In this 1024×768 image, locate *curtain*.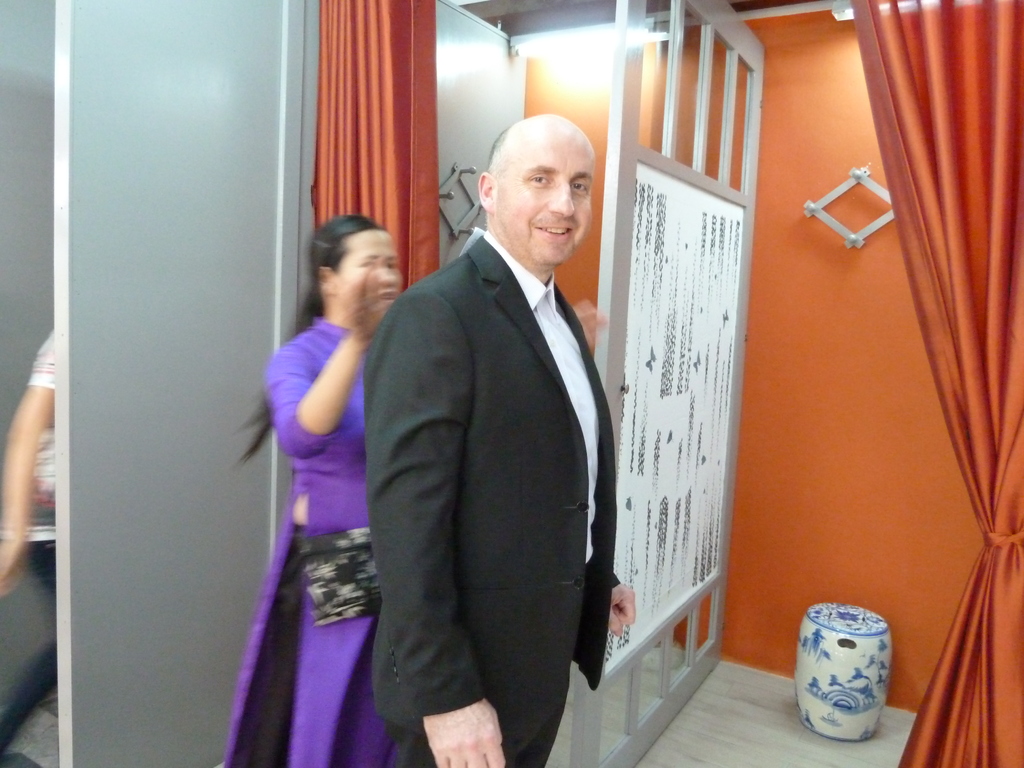
Bounding box: locate(294, 3, 442, 280).
